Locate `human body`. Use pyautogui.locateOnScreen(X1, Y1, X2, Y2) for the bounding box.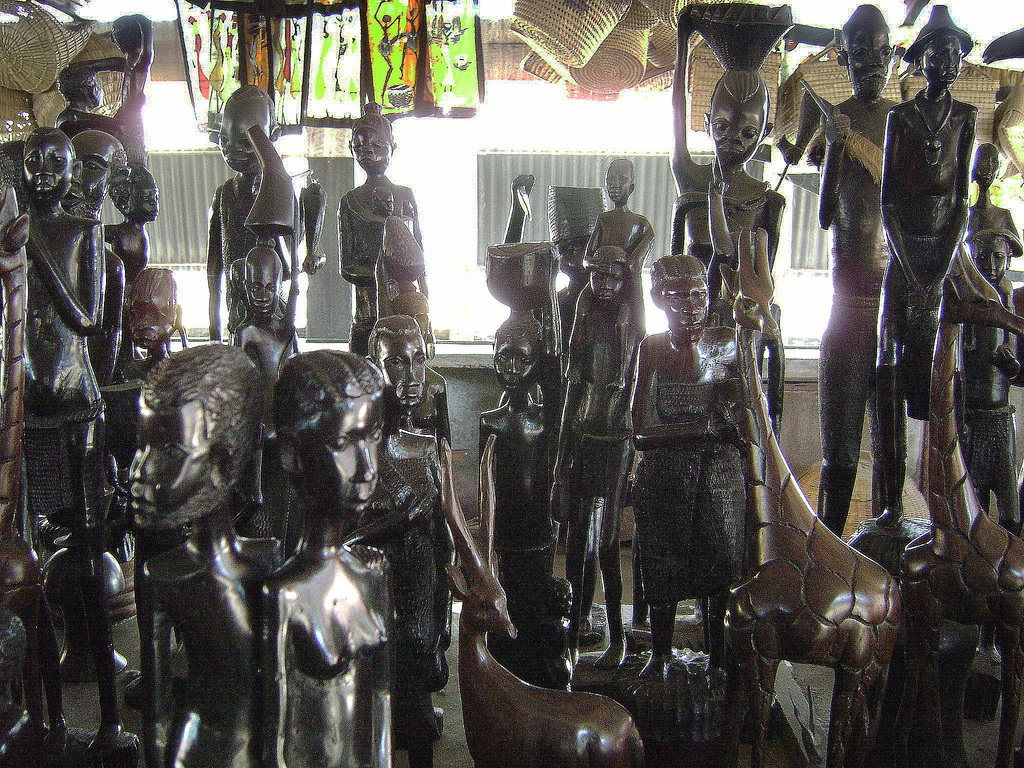
pyautogui.locateOnScreen(625, 250, 757, 689).
